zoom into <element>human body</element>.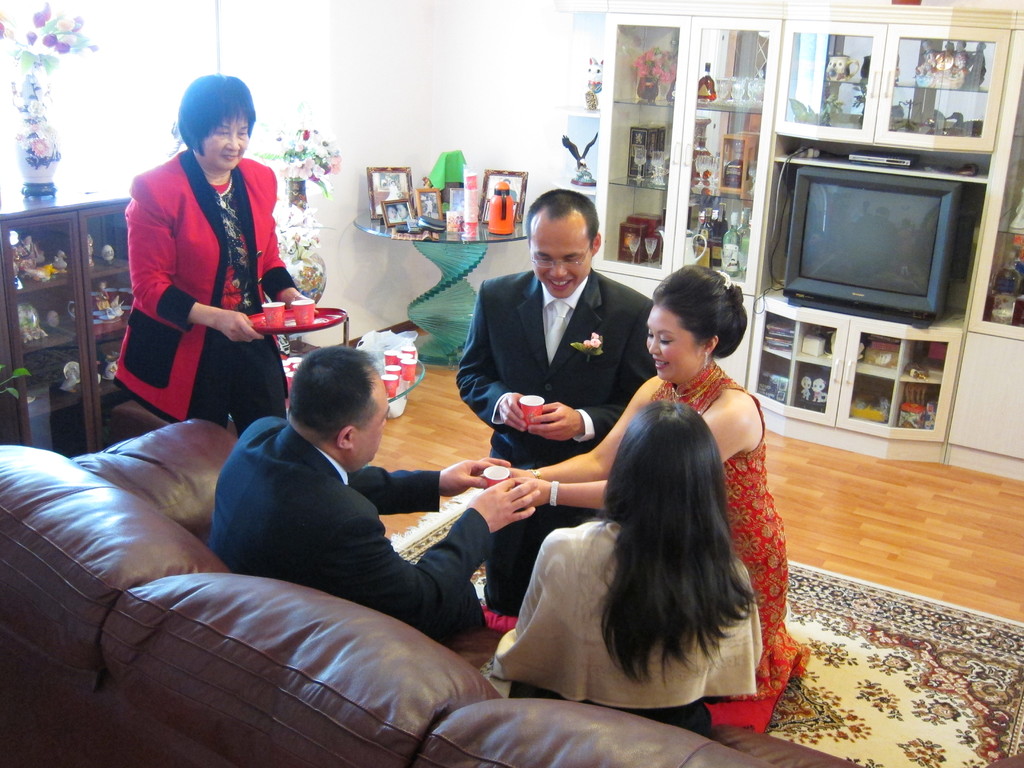
Zoom target: (x1=117, y1=67, x2=321, y2=430).
